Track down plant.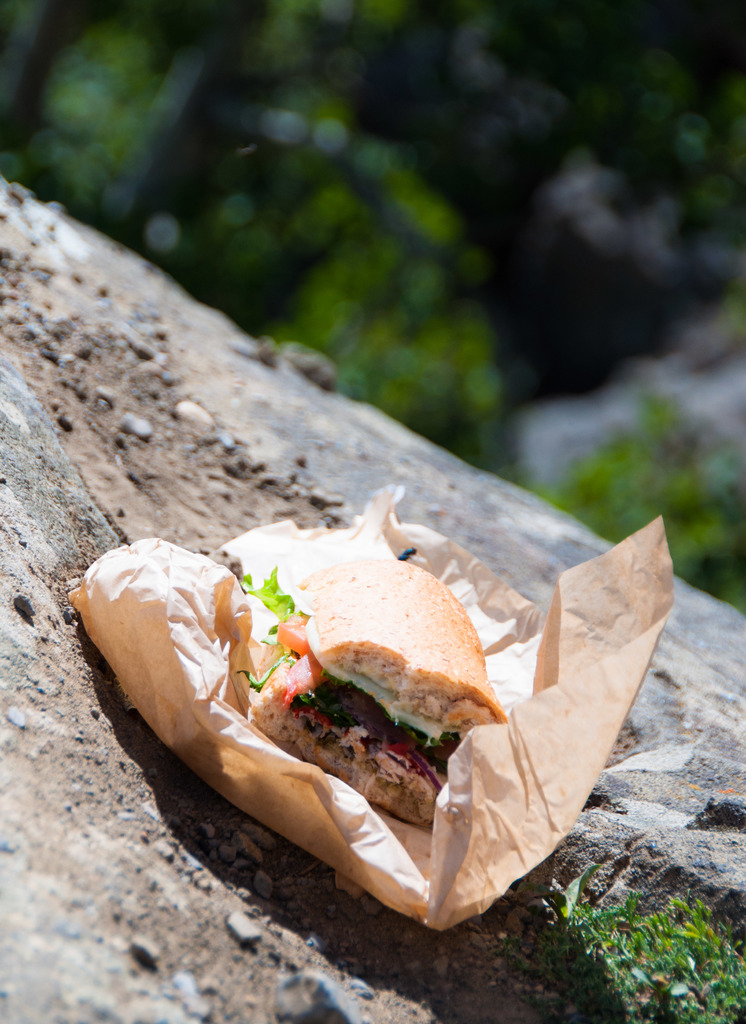
Tracked to [x1=505, y1=851, x2=727, y2=1001].
